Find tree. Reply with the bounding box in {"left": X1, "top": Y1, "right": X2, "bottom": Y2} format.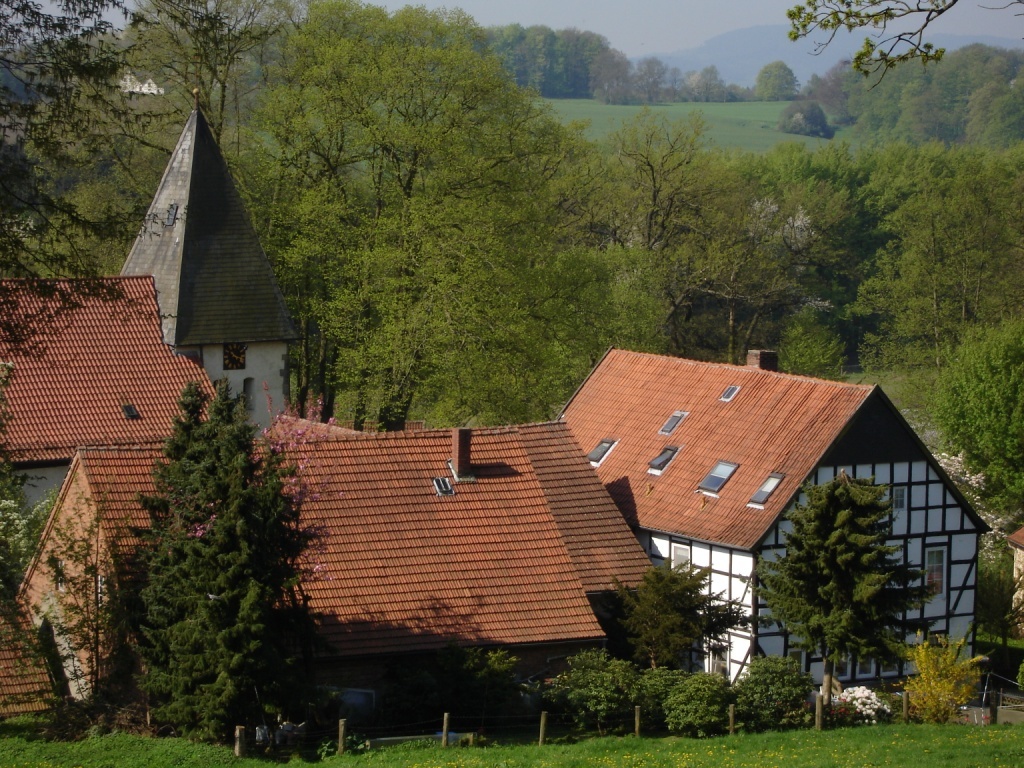
{"left": 134, "top": 0, "right": 256, "bottom": 249}.
